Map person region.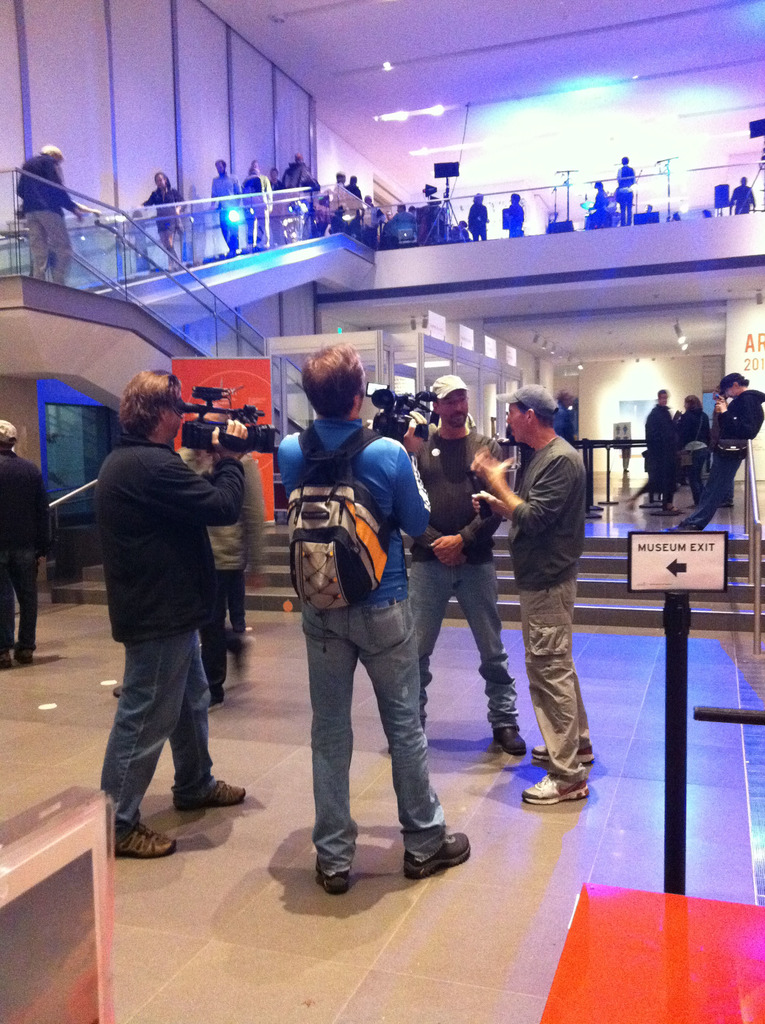
Mapped to 271,332,481,909.
